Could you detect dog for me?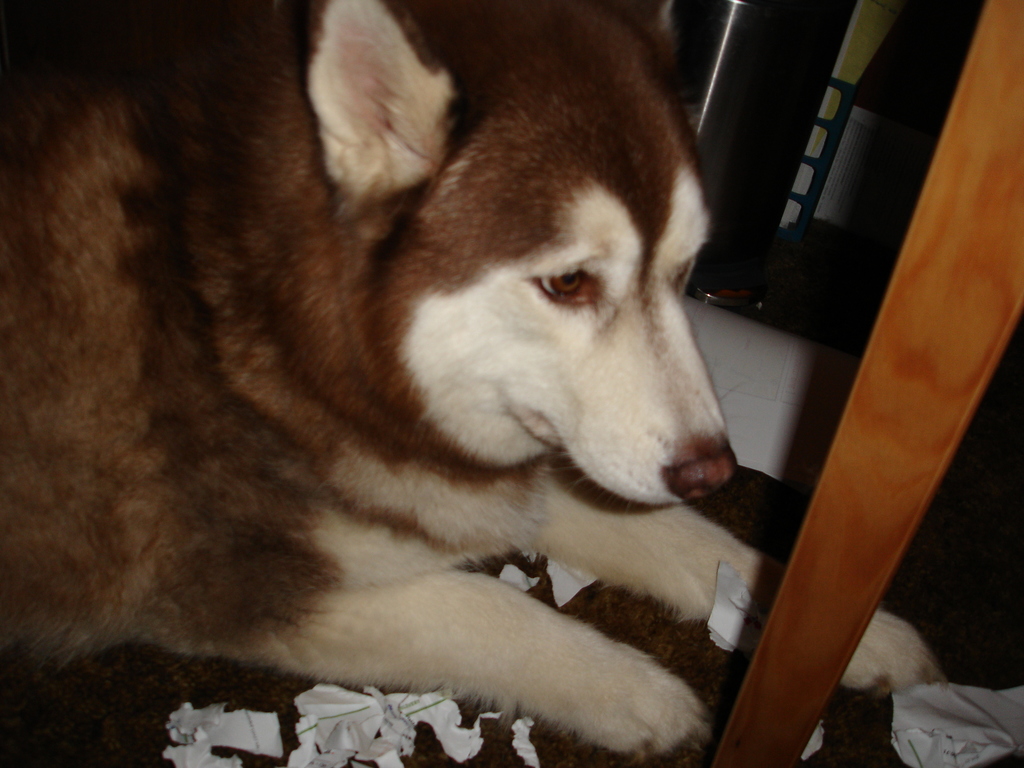
Detection result: [0, 0, 950, 767].
